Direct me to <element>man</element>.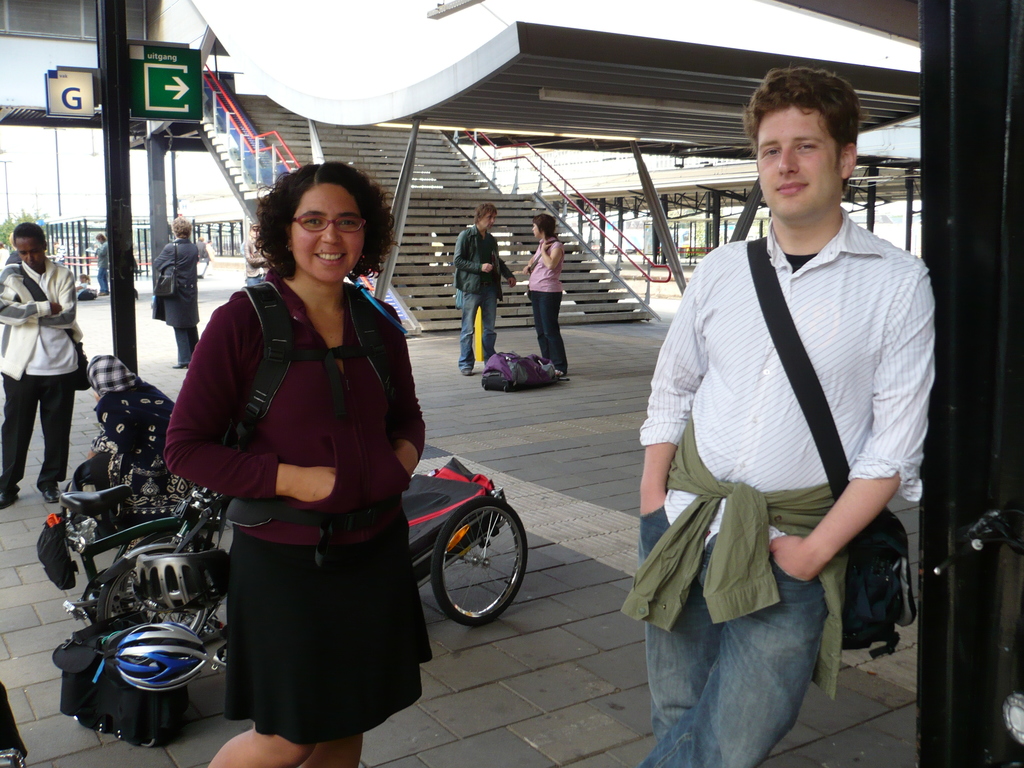
Direction: pyautogui.locateOnScreen(0, 224, 84, 509).
